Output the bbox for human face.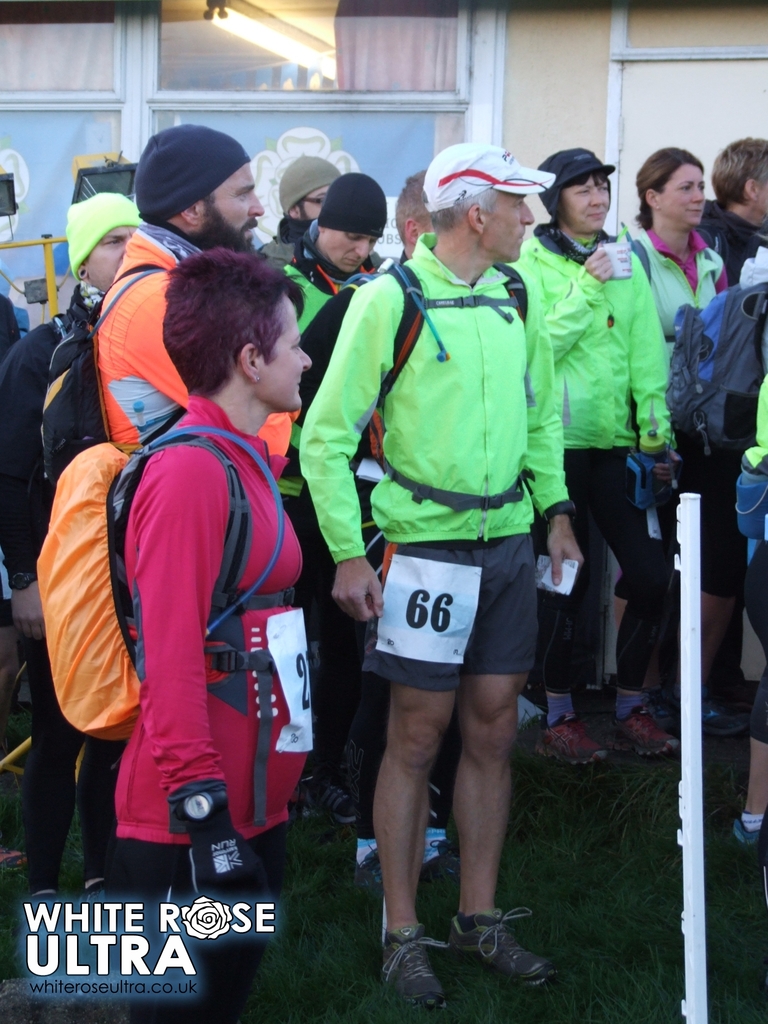
rect(564, 175, 610, 227).
